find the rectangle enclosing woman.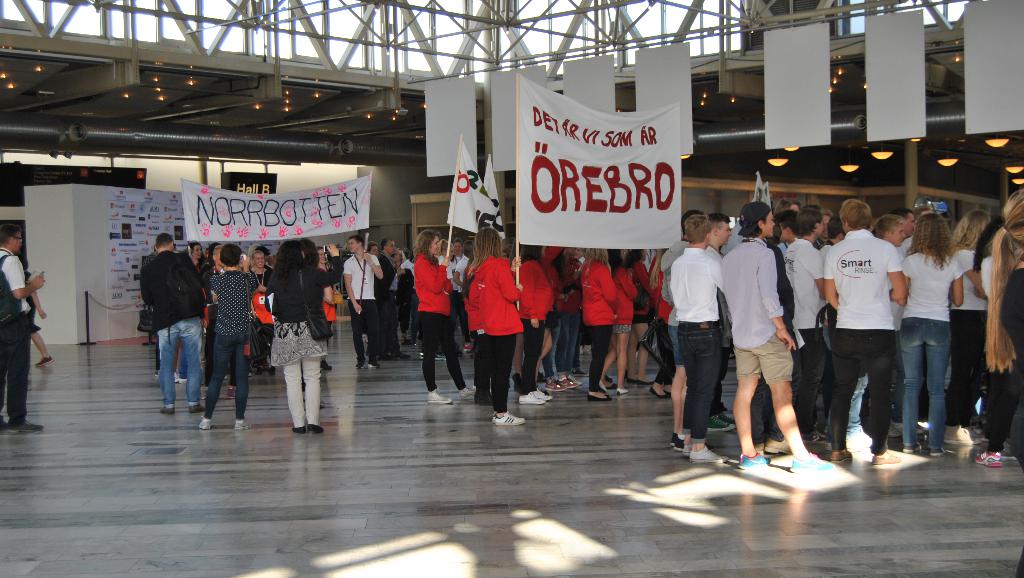
[x1=415, y1=229, x2=472, y2=403].
